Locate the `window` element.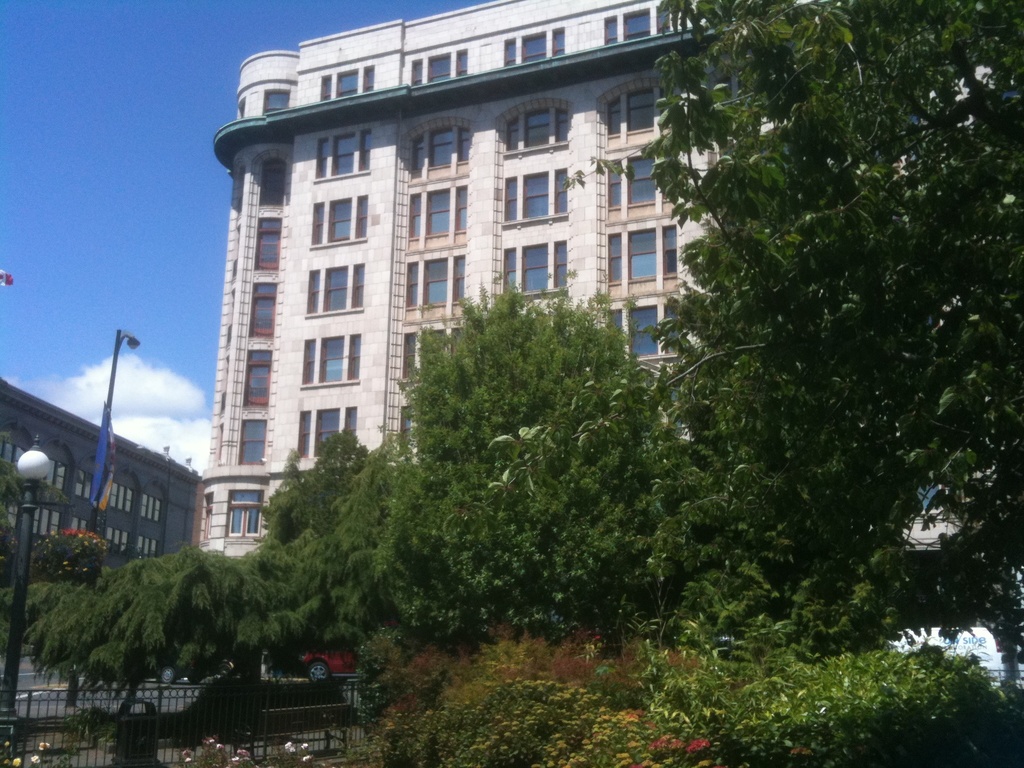
Element bbox: box(252, 280, 275, 337).
